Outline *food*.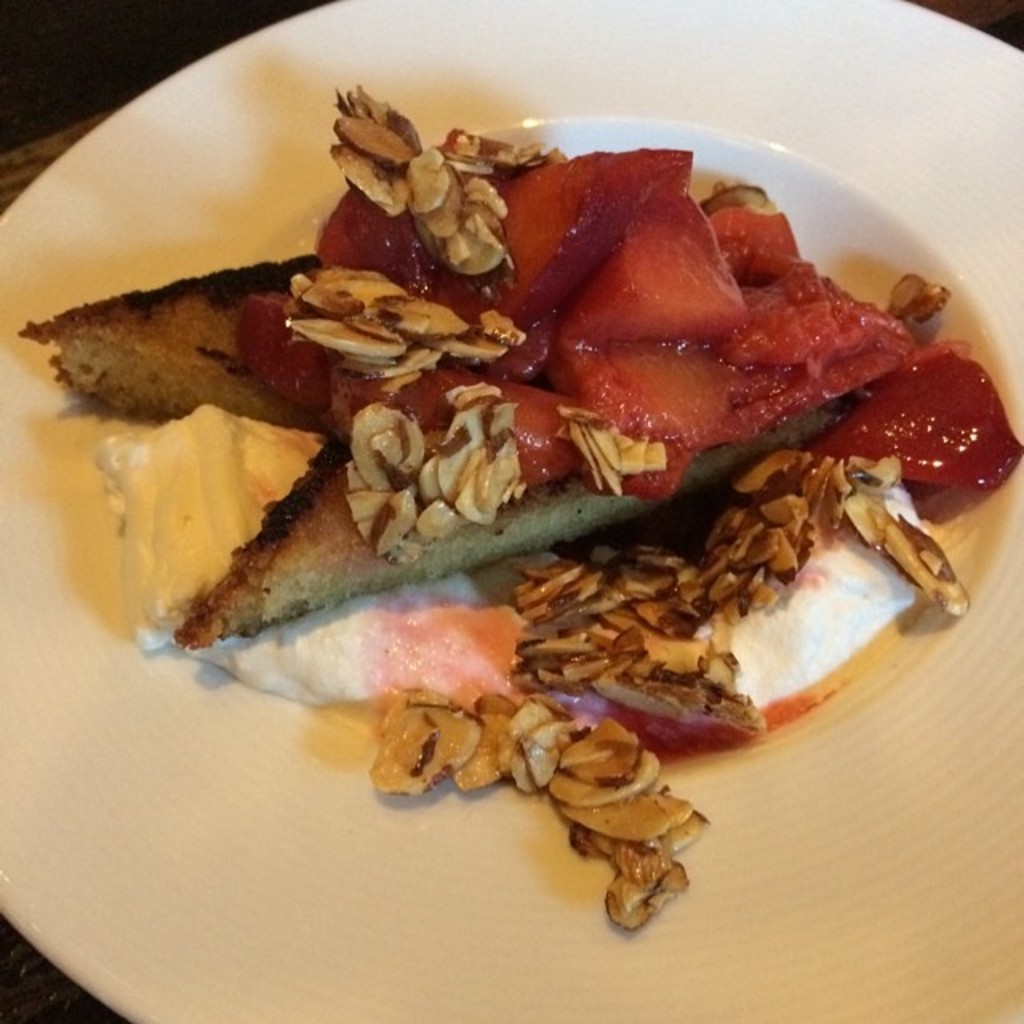
Outline: 82, 98, 979, 893.
